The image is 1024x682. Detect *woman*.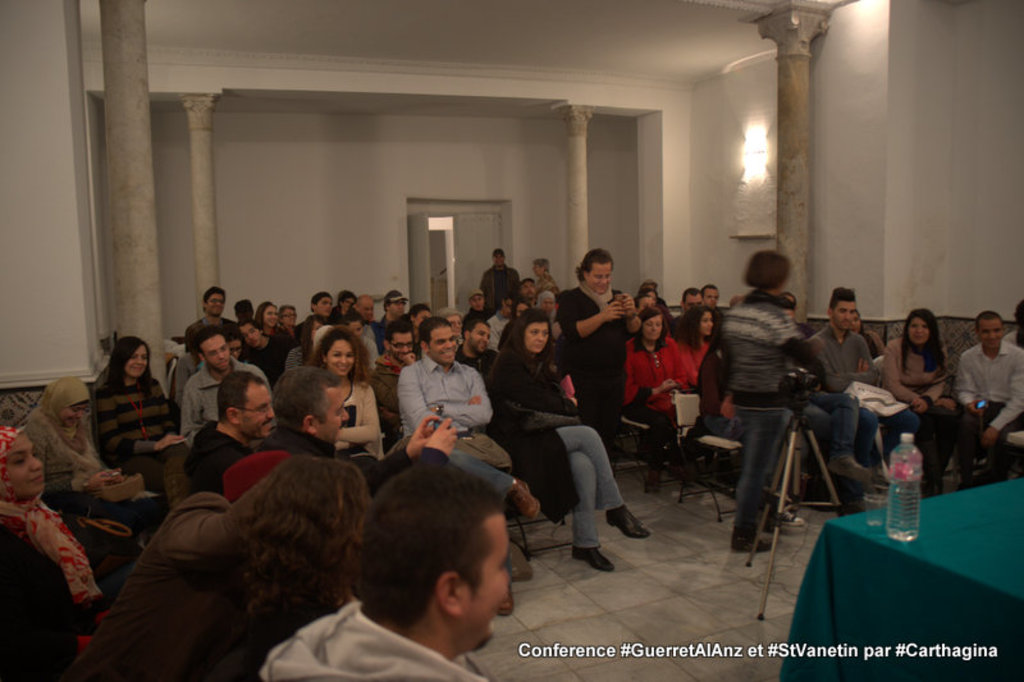
Detection: 15,374,125,526.
